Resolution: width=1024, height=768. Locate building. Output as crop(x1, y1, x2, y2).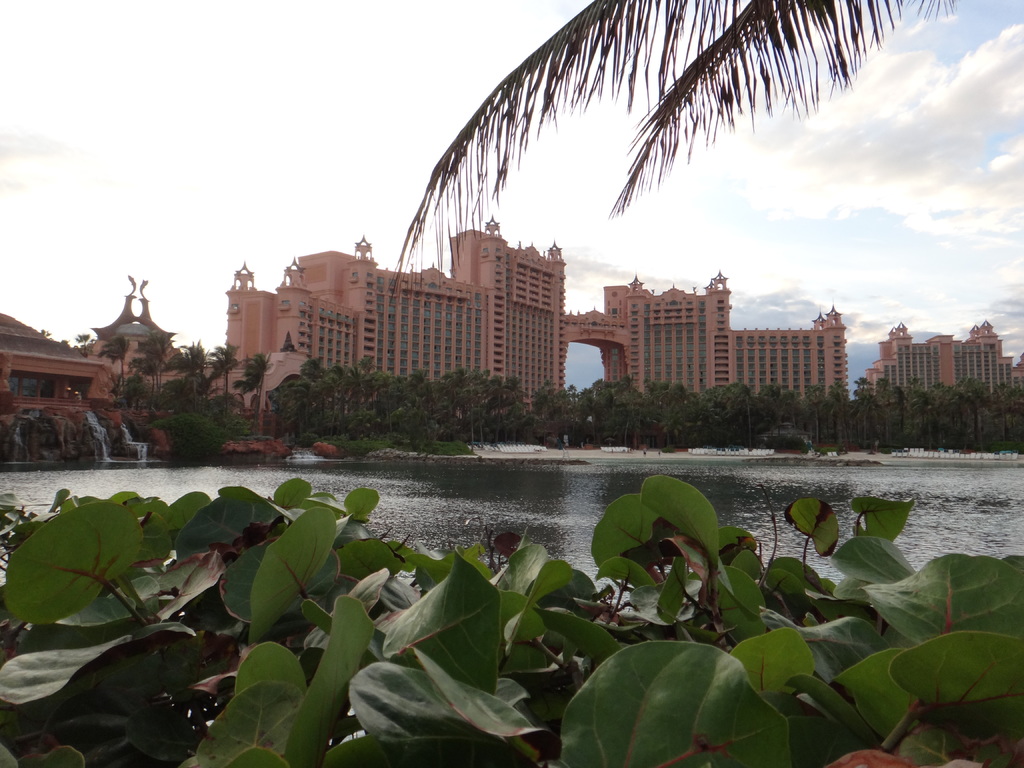
crop(0, 312, 118, 465).
